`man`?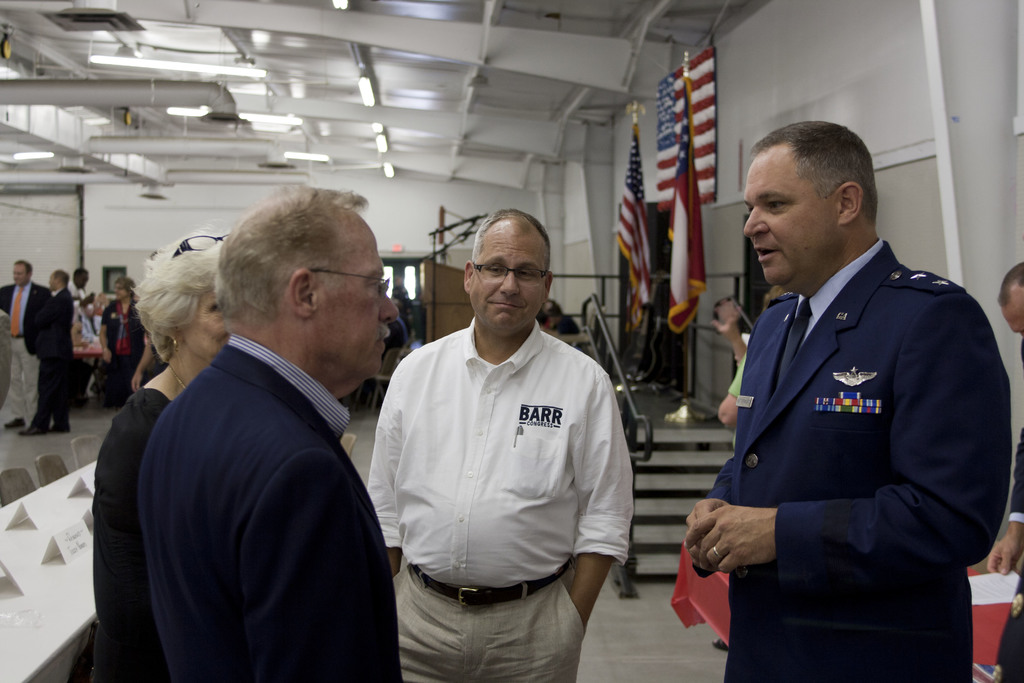
(left=984, top=262, right=1023, bottom=579)
